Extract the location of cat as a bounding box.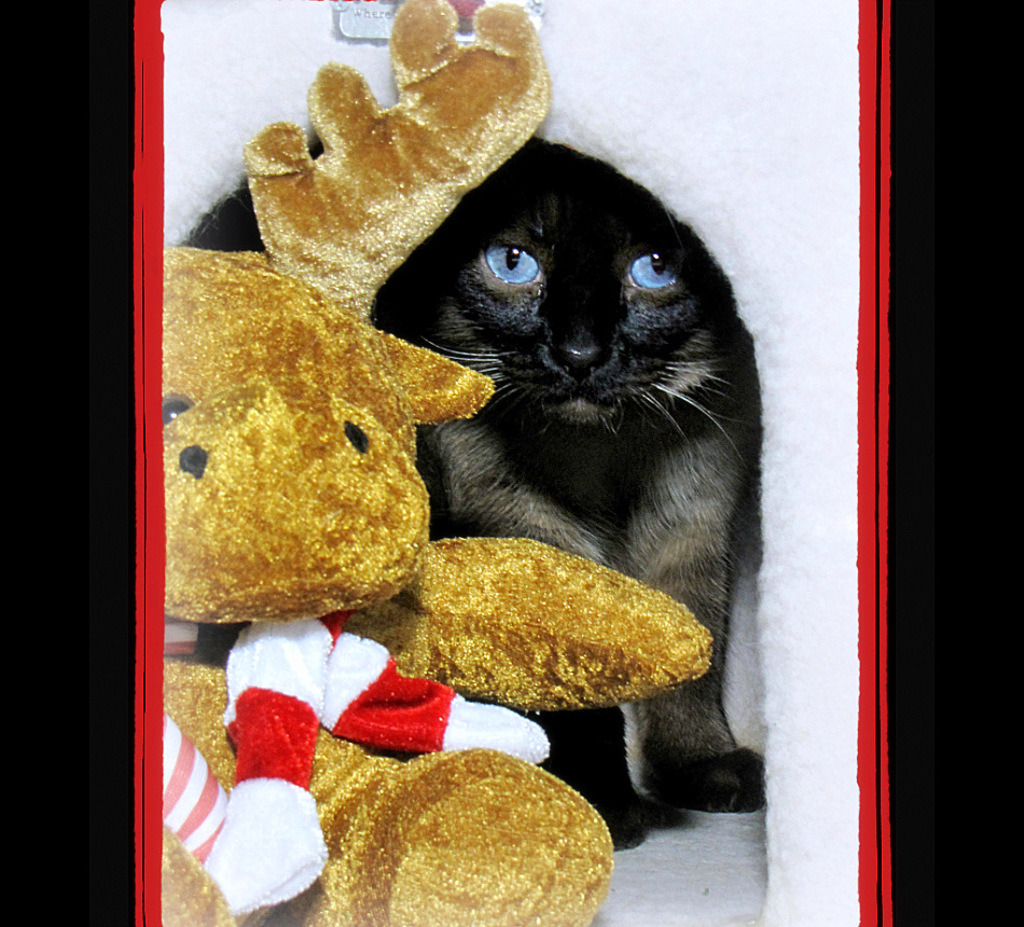
[left=197, top=146, right=771, bottom=858].
